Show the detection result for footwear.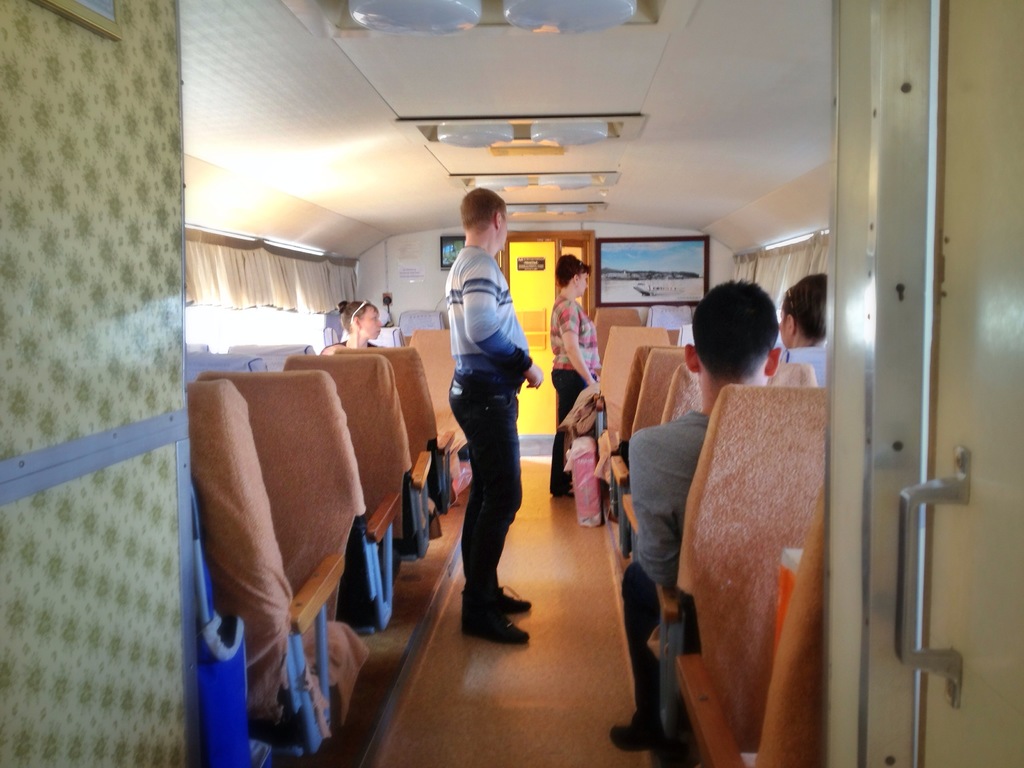
pyautogui.locateOnScreen(459, 598, 524, 645).
